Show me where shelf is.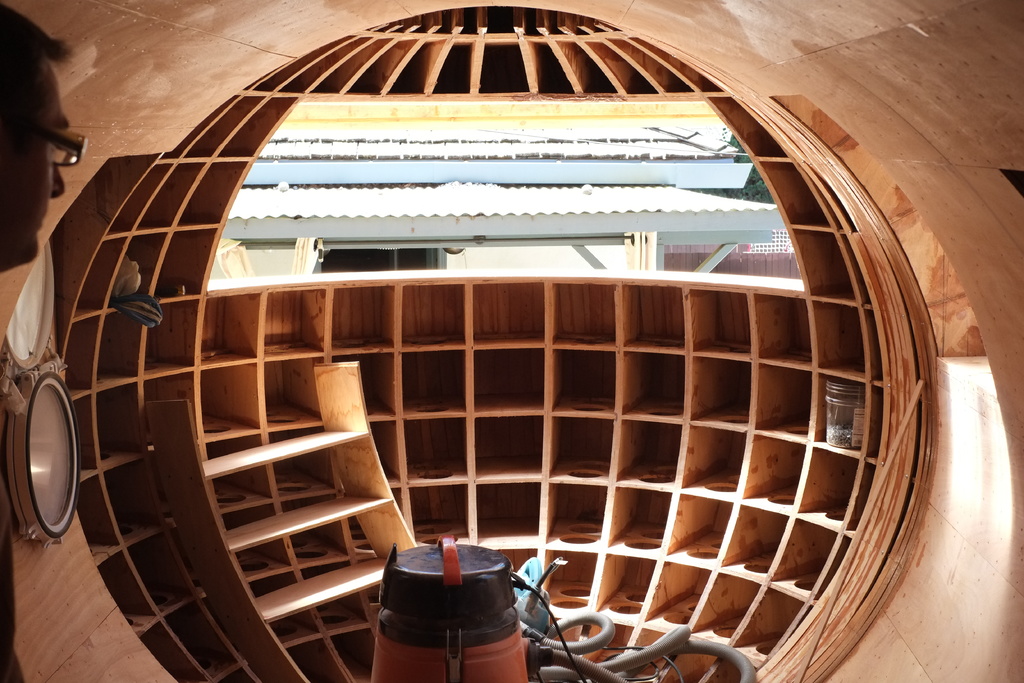
shelf is at pyautogui.locateOnScreen(404, 347, 476, 413).
